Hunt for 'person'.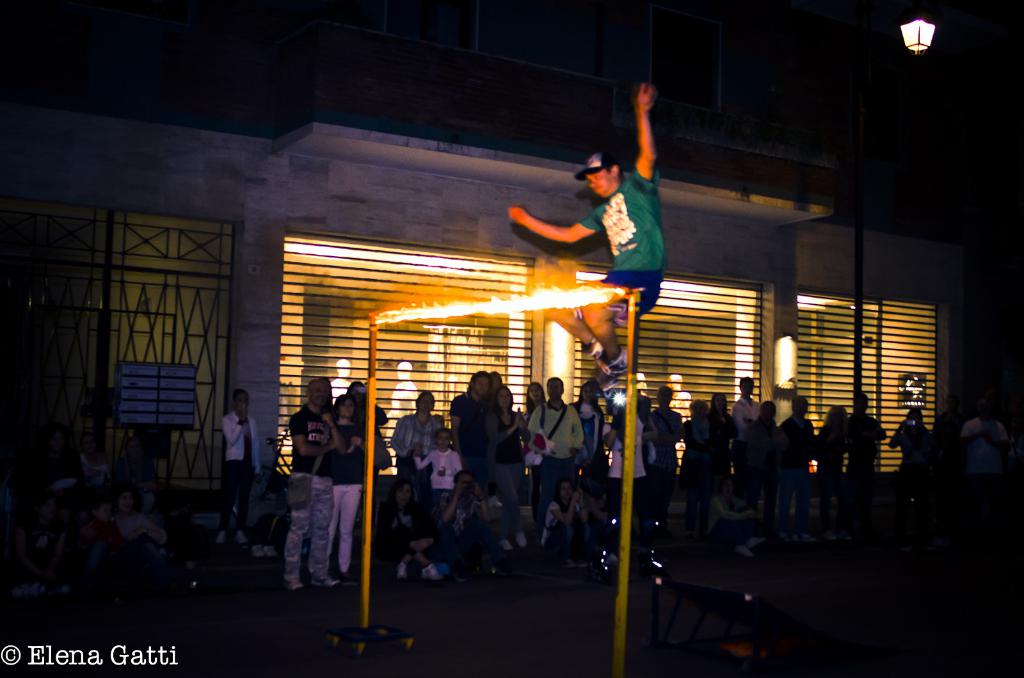
Hunted down at <bbox>848, 380, 880, 478</bbox>.
